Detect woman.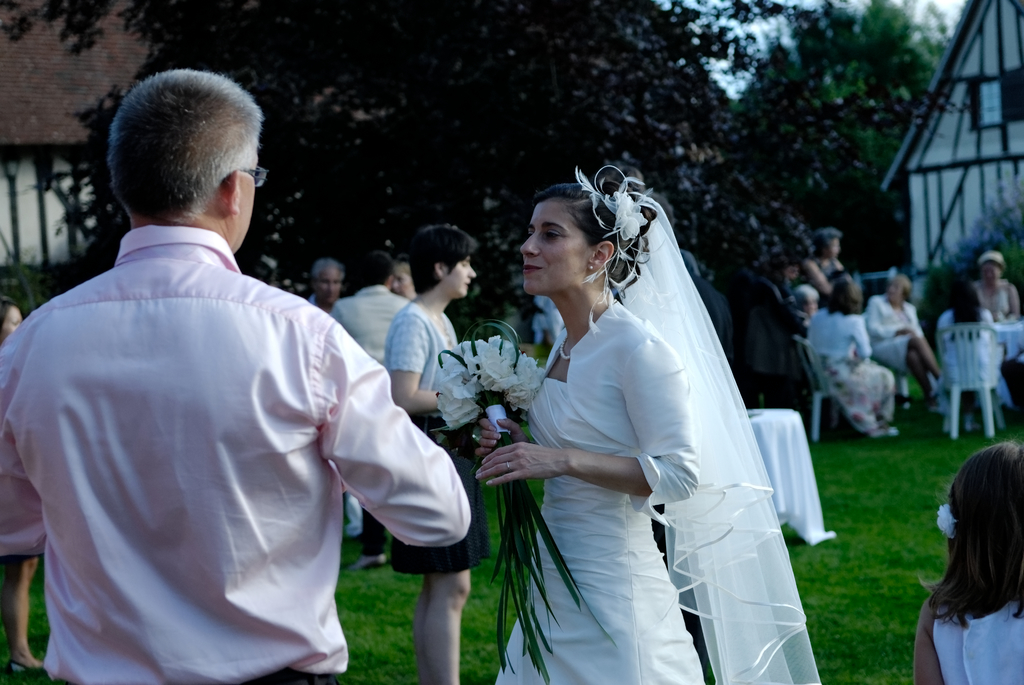
Detected at bbox=(470, 165, 821, 684).
